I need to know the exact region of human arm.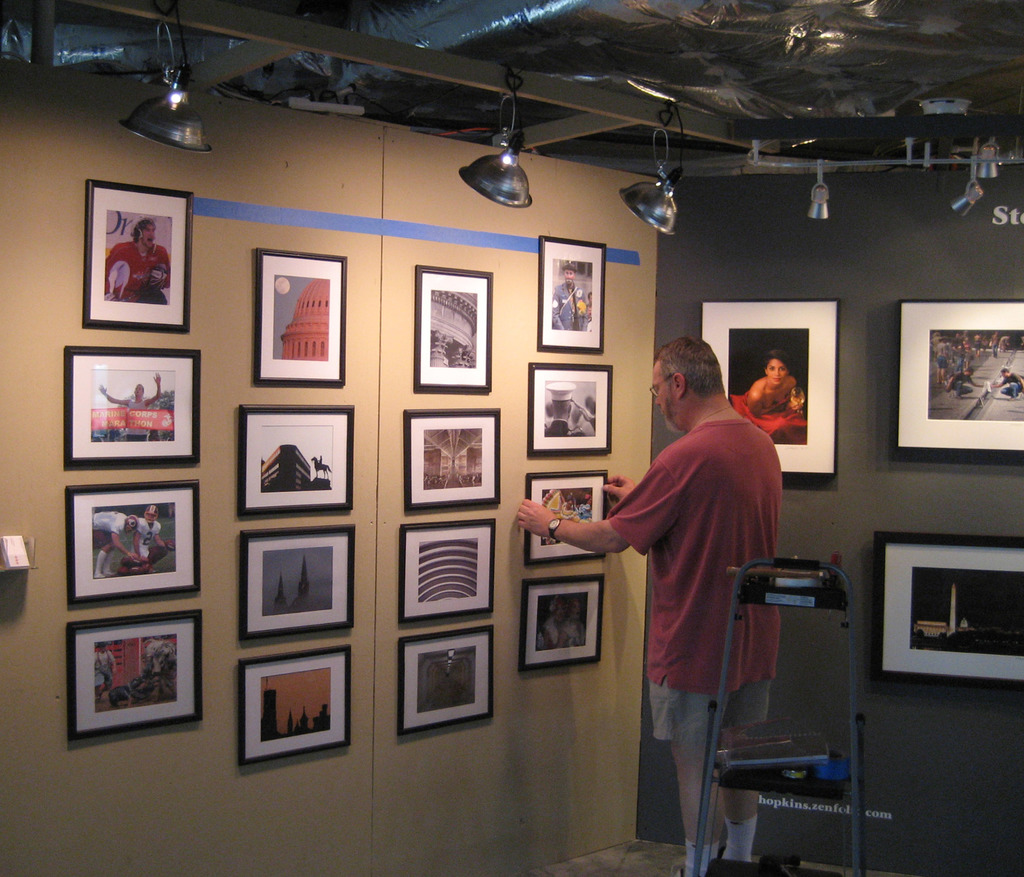
Region: {"left": 1014, "top": 372, "right": 1023, "bottom": 389}.
